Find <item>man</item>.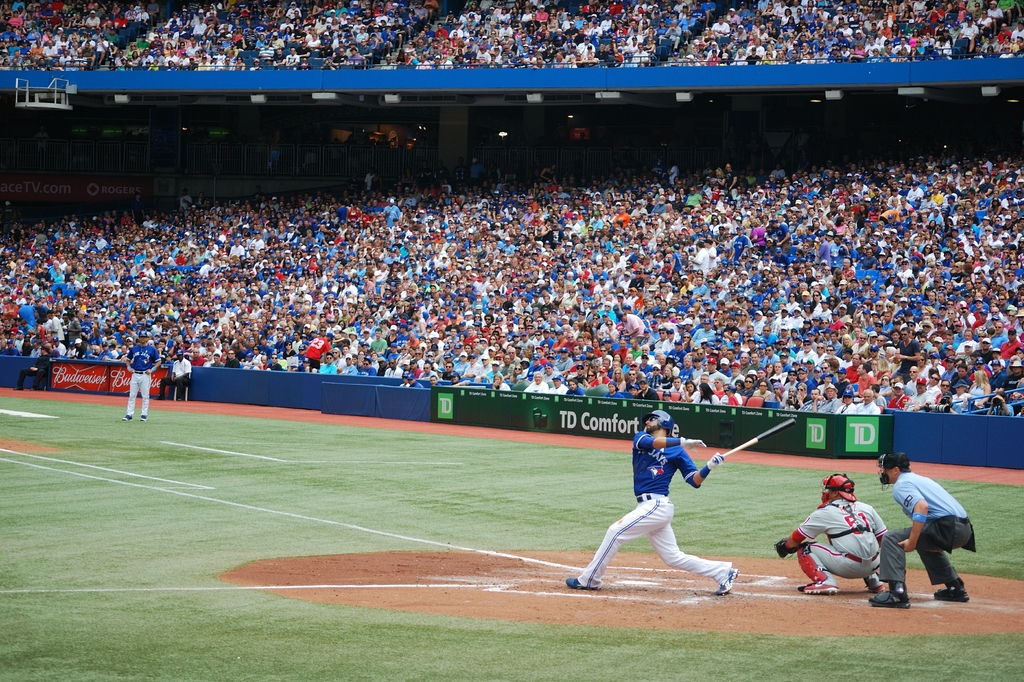
(30,38,41,57).
